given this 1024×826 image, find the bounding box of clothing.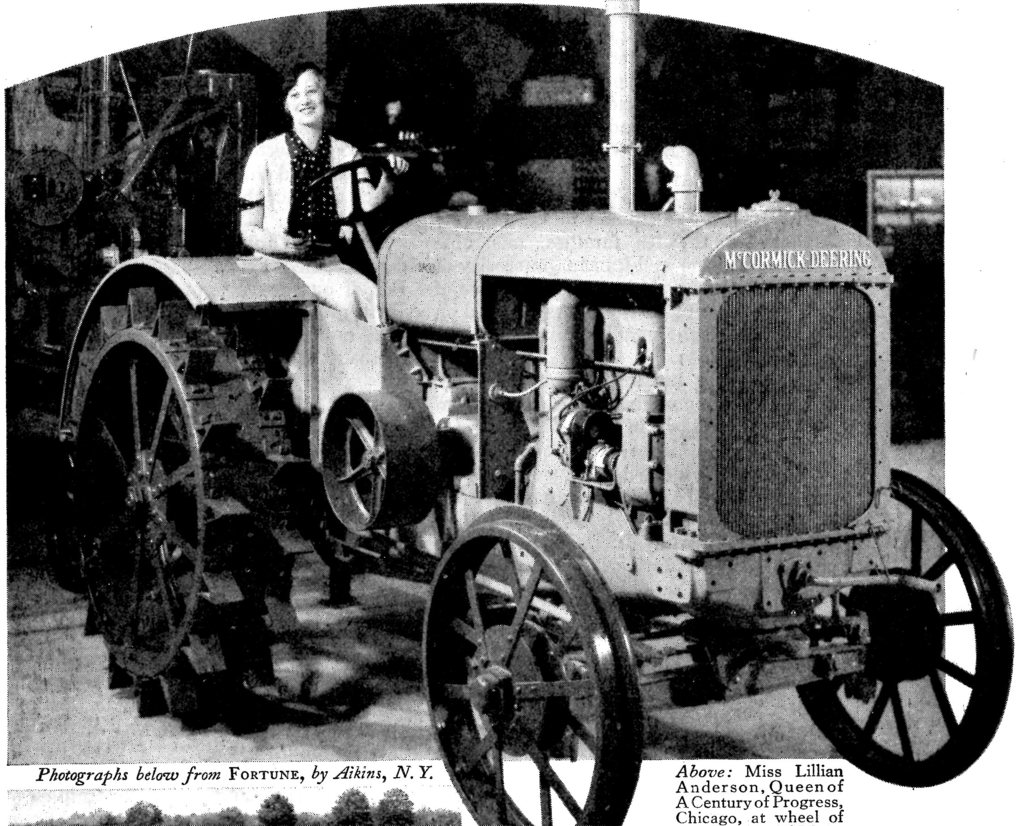
[left=214, top=91, right=394, bottom=260].
